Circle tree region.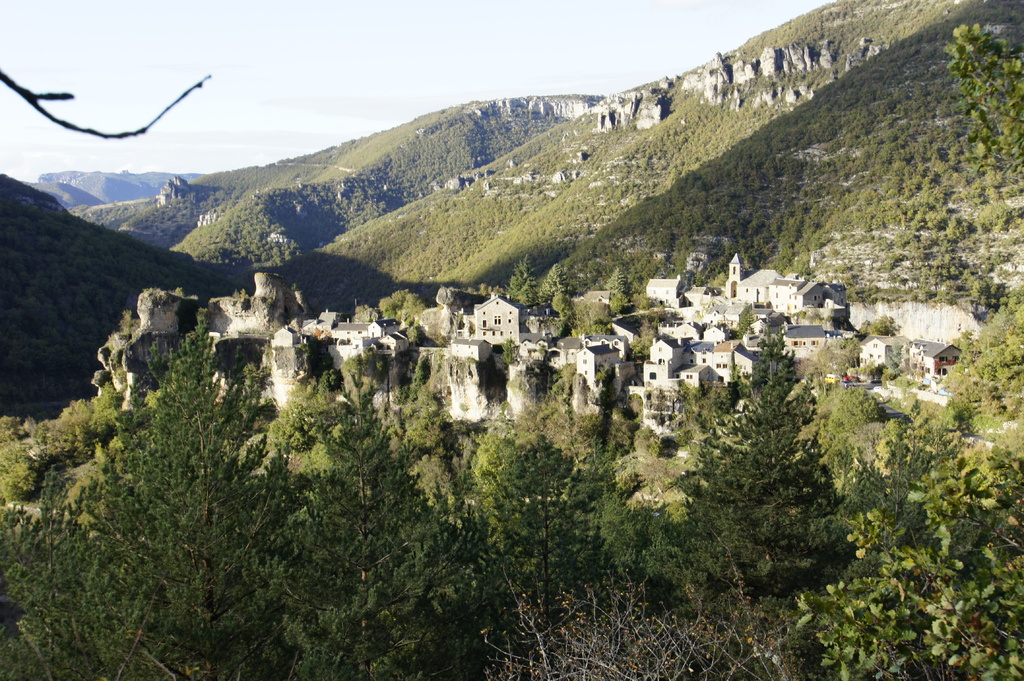
Region: (left=950, top=21, right=1023, bottom=230).
